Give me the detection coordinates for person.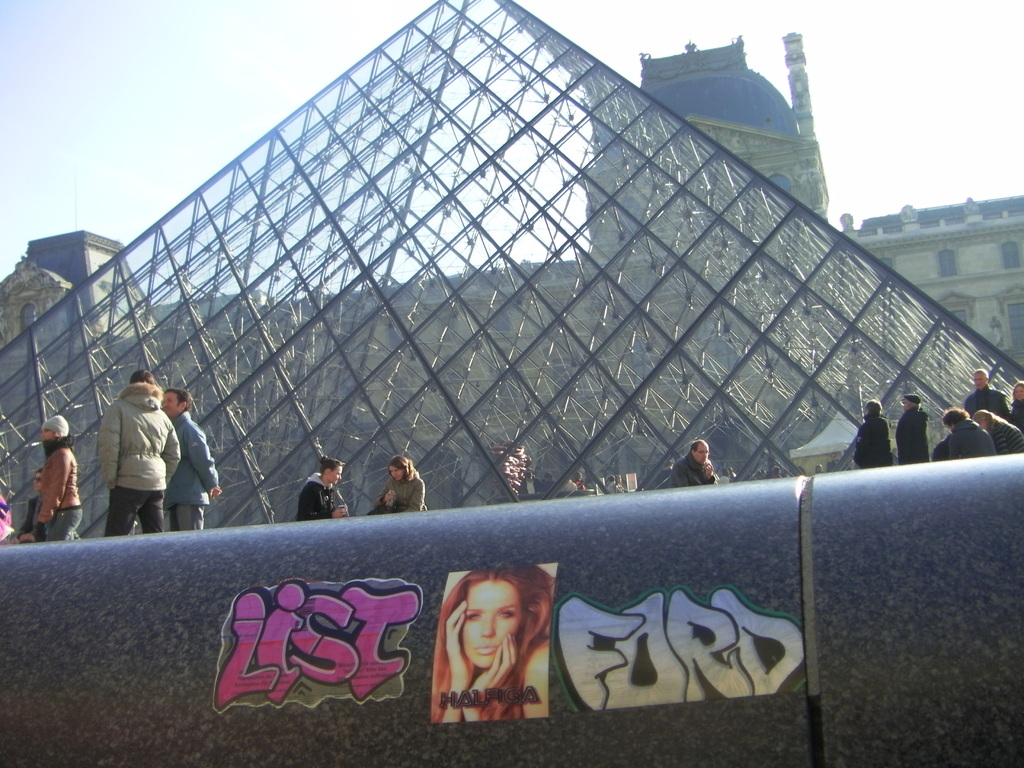
l=1007, t=383, r=1022, b=429.
